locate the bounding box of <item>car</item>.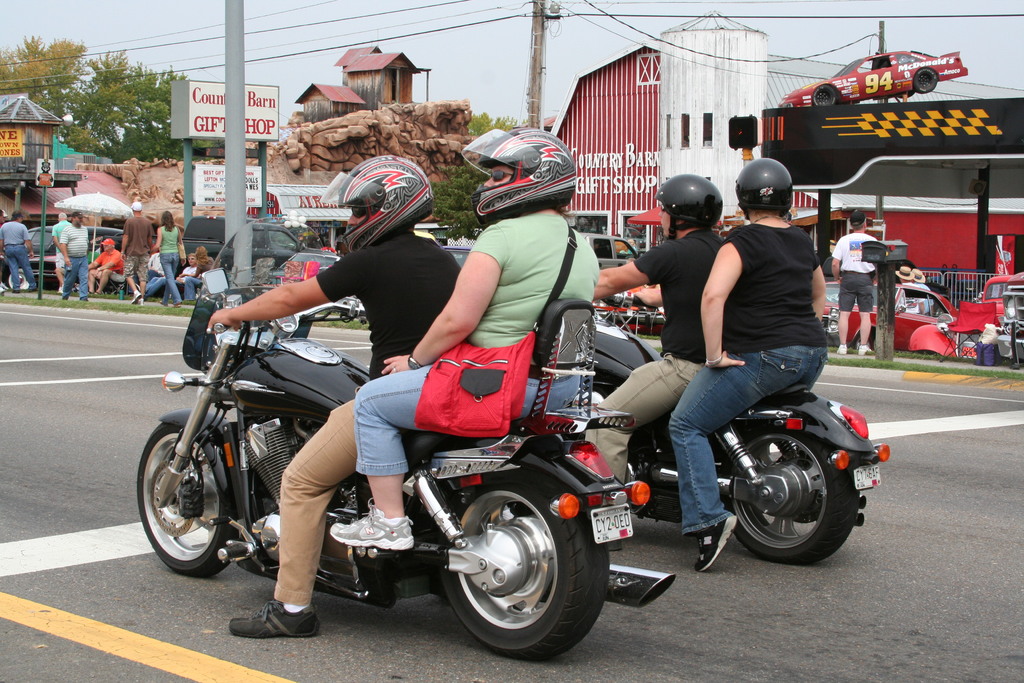
Bounding box: left=824, top=283, right=965, bottom=353.
